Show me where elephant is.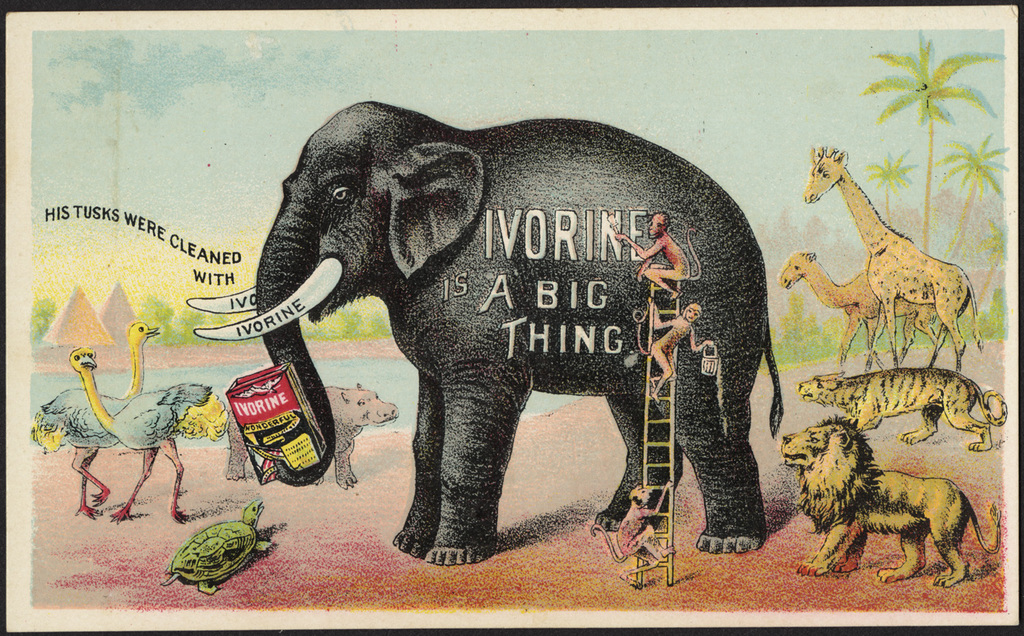
elephant is at box=[229, 111, 769, 574].
